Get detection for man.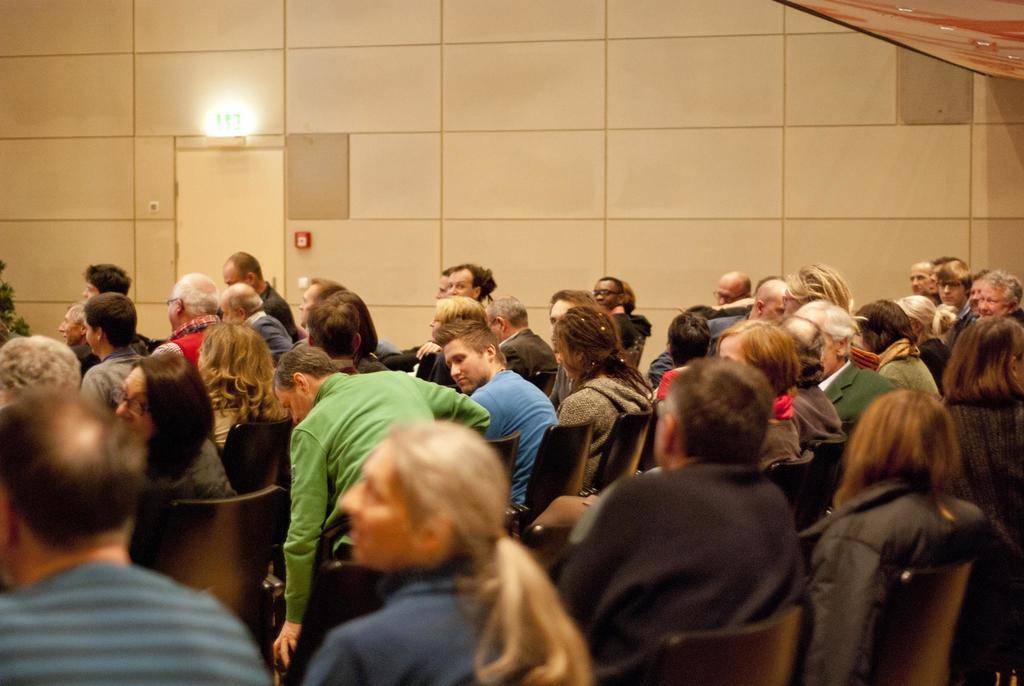
Detection: region(940, 259, 973, 327).
